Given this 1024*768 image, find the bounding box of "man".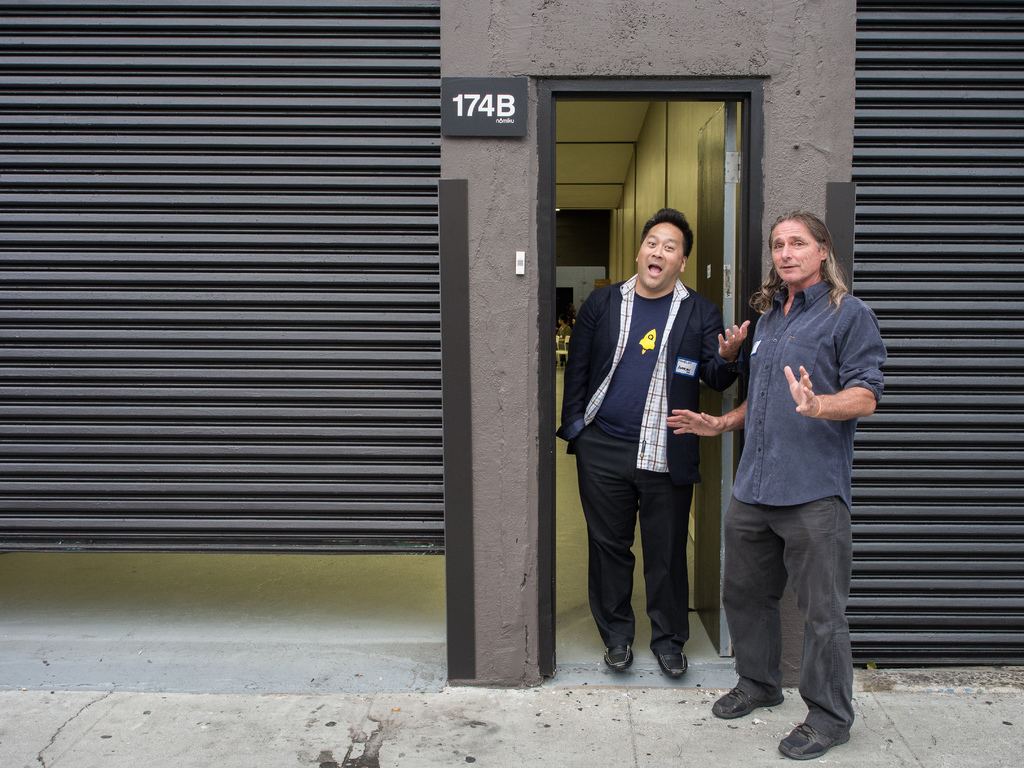
crop(550, 214, 757, 681).
